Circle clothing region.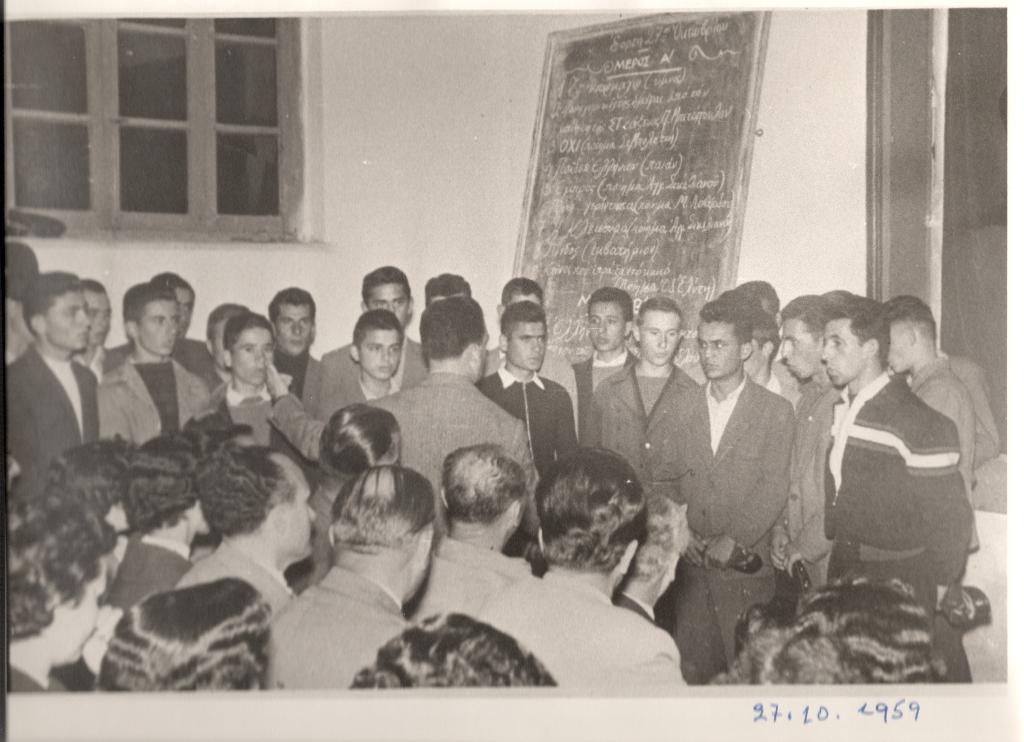
Region: <box>583,370,688,494</box>.
